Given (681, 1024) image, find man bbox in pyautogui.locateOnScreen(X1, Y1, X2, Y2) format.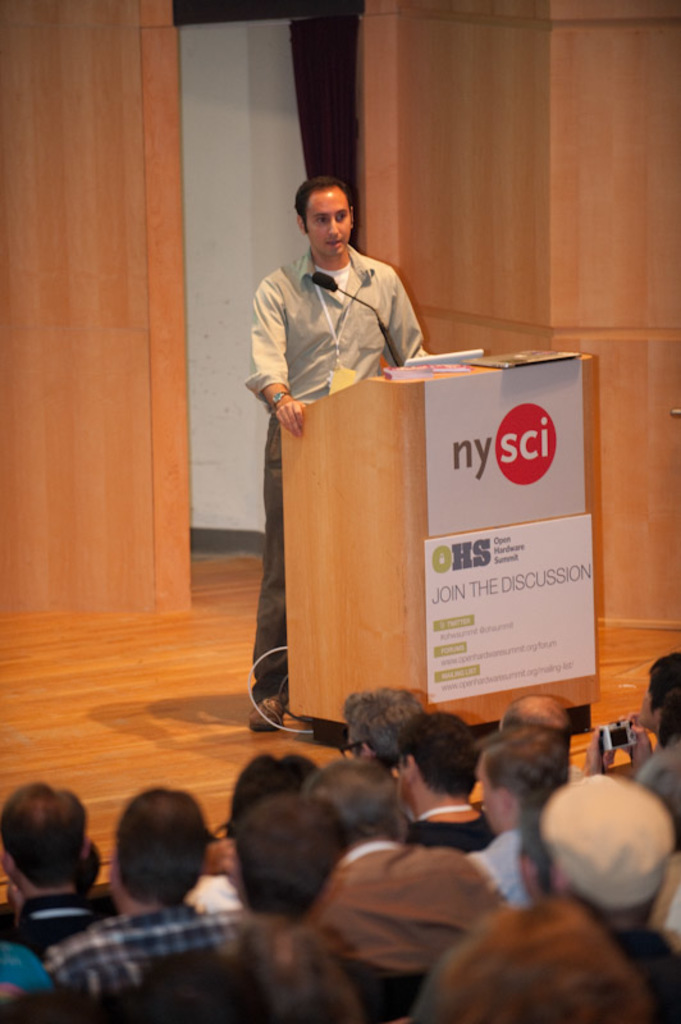
pyautogui.locateOnScreen(343, 680, 429, 767).
